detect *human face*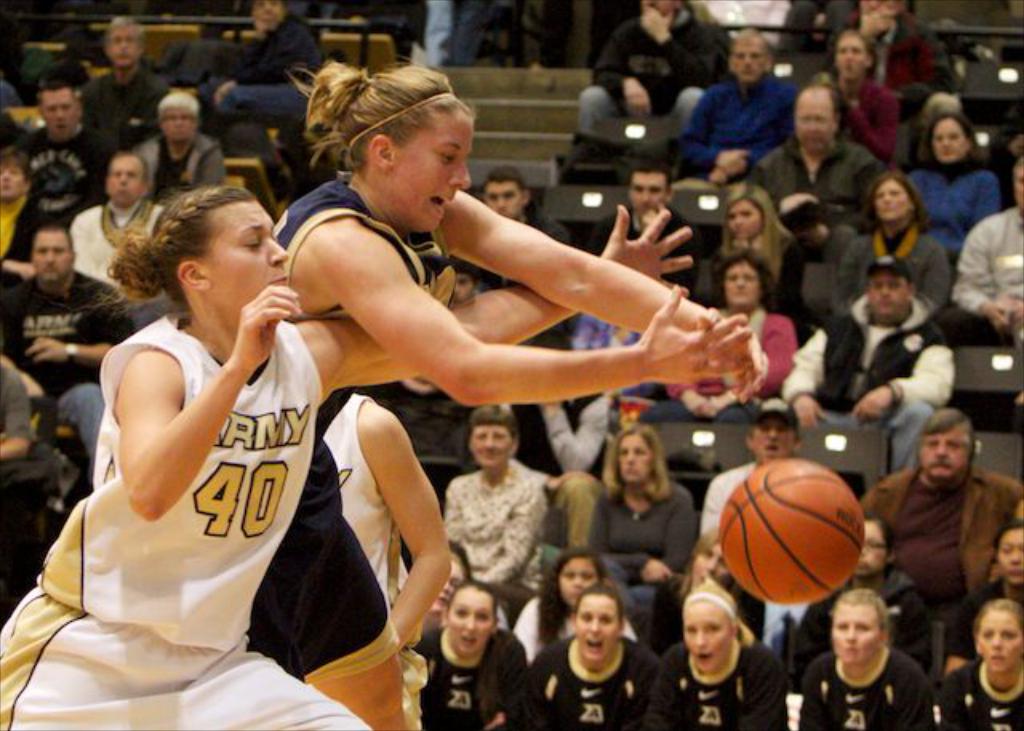
682 605 733 670
